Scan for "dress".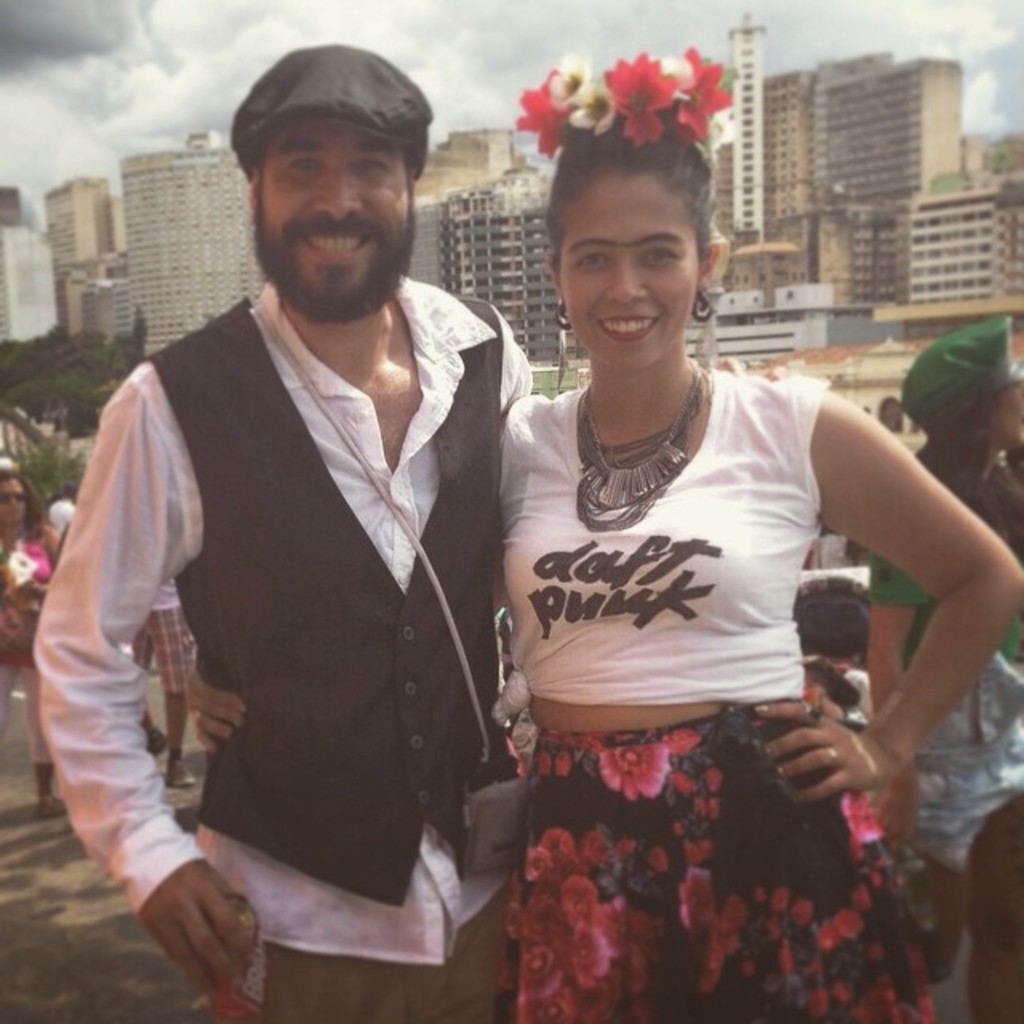
Scan result: locate(474, 496, 922, 990).
